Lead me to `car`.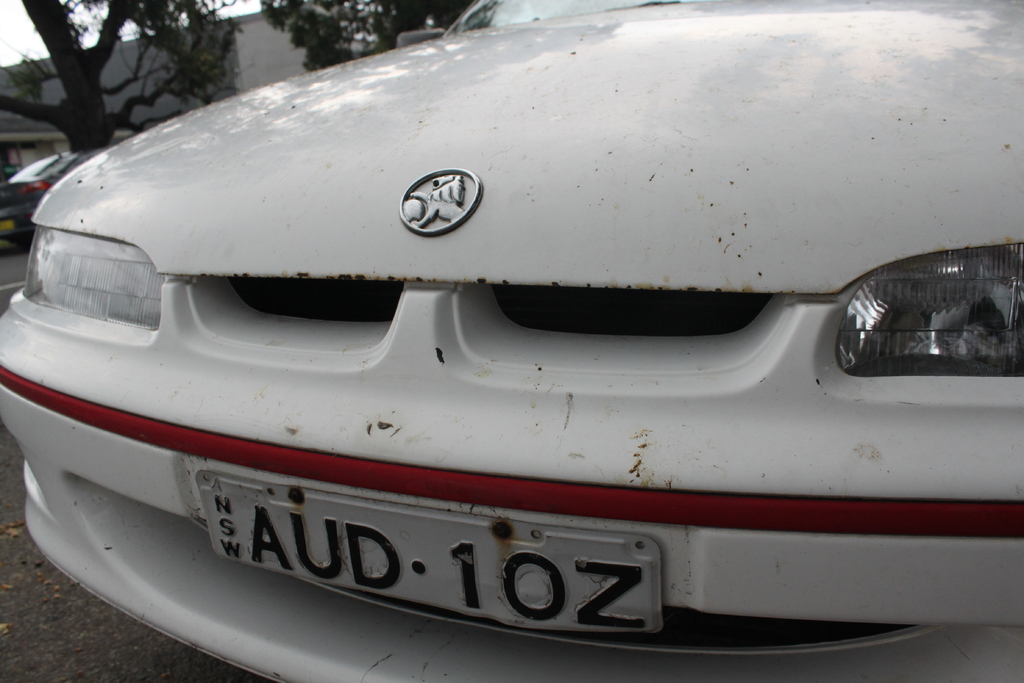
Lead to {"x1": 0, "y1": 148, "x2": 74, "y2": 242}.
